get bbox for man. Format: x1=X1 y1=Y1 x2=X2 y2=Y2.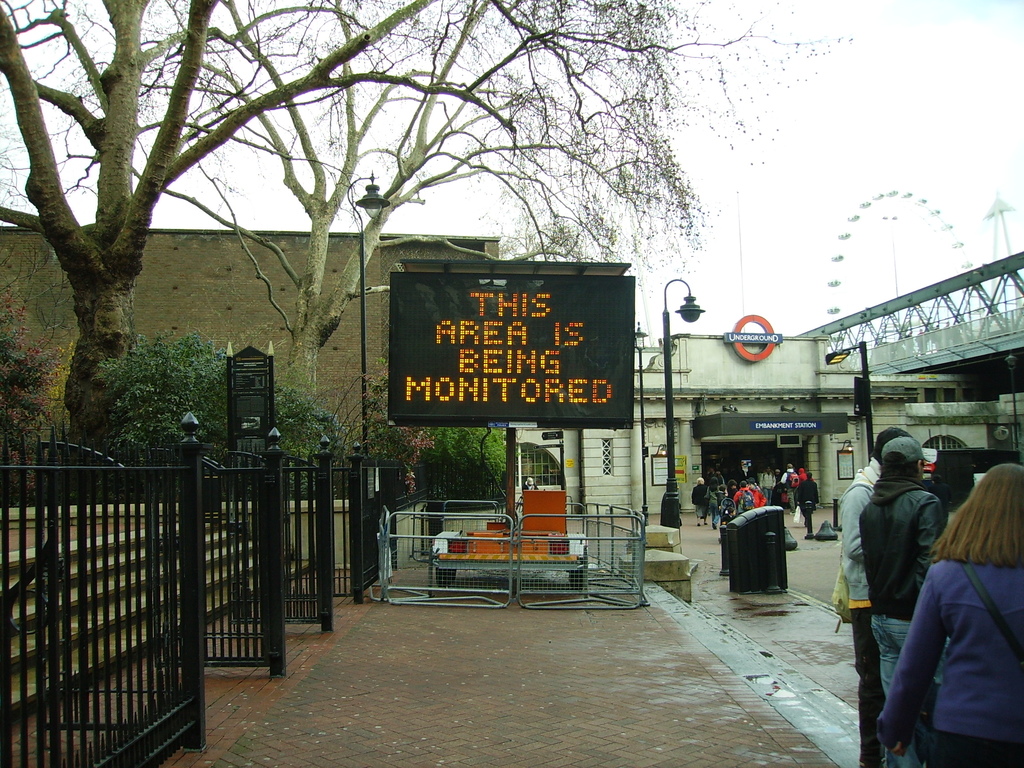
x1=749 y1=479 x2=767 y2=509.
